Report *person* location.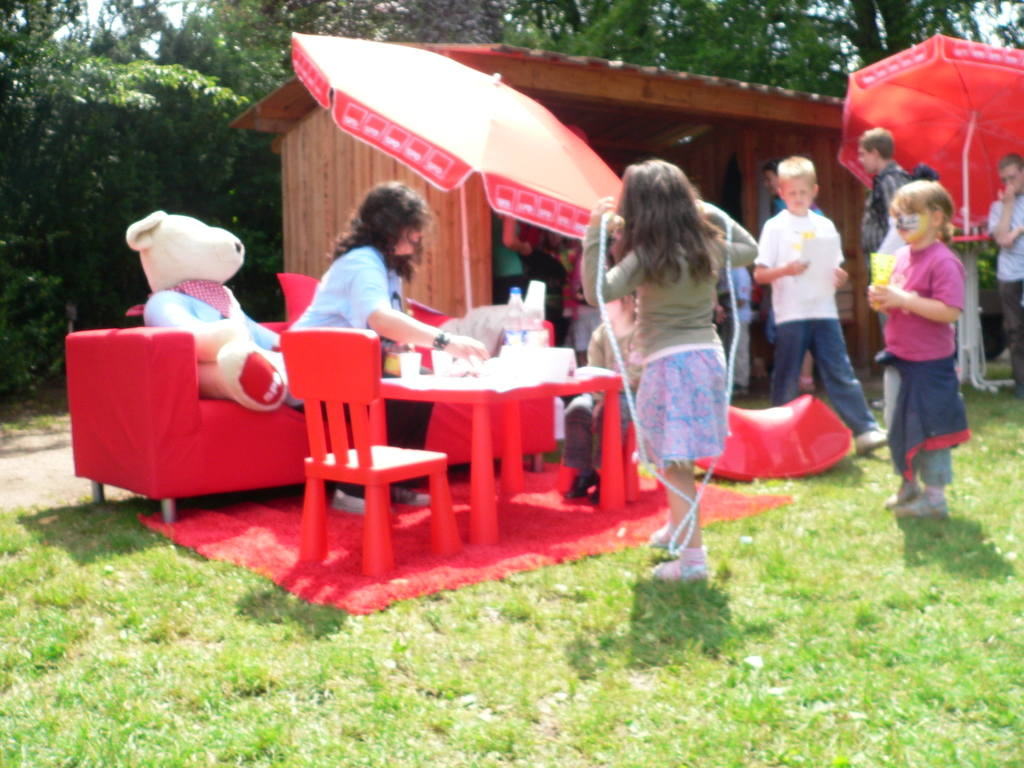
Report: region(271, 180, 490, 523).
